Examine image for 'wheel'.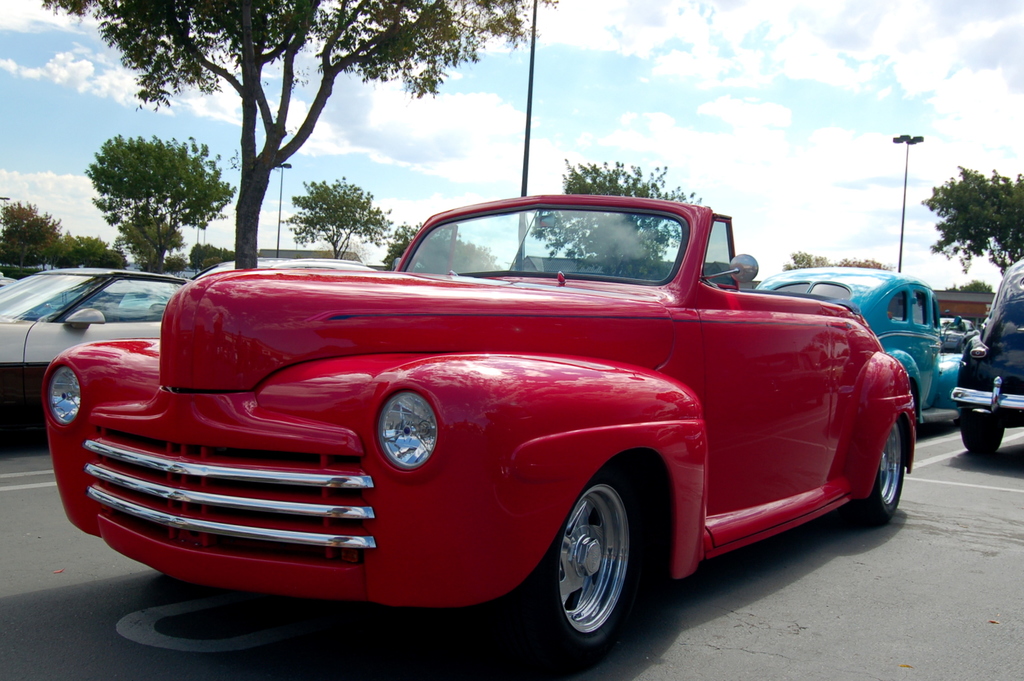
Examination result: box(852, 408, 915, 525).
